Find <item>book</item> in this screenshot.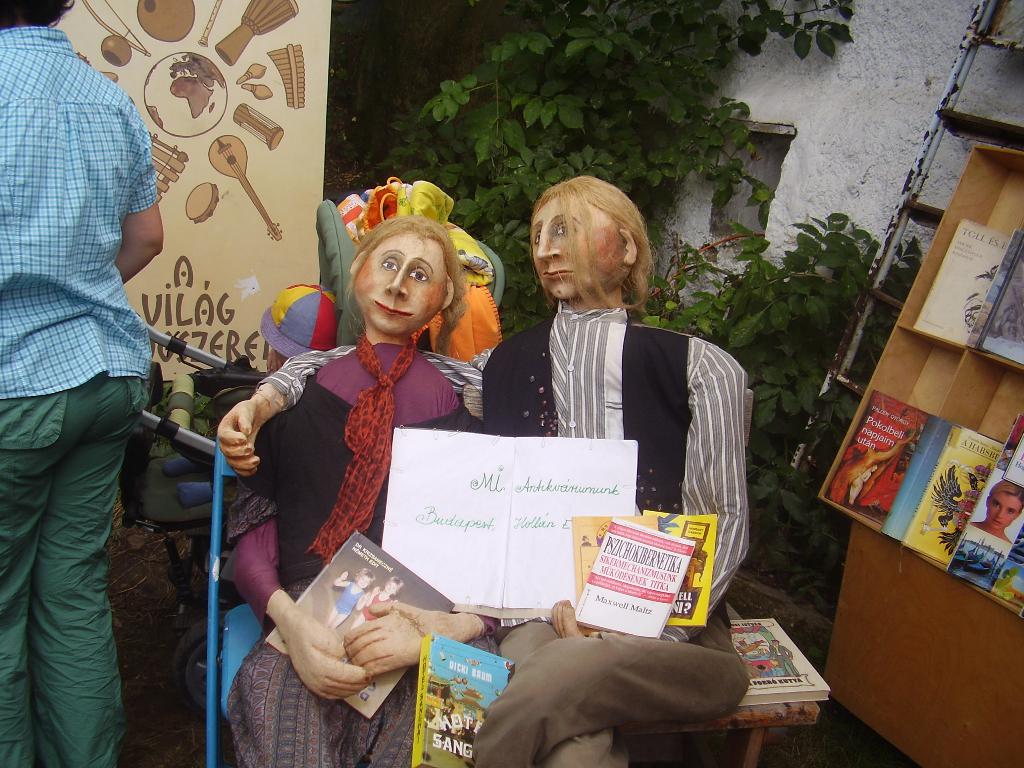
The bounding box for <item>book</item> is bbox=[897, 417, 1001, 570].
